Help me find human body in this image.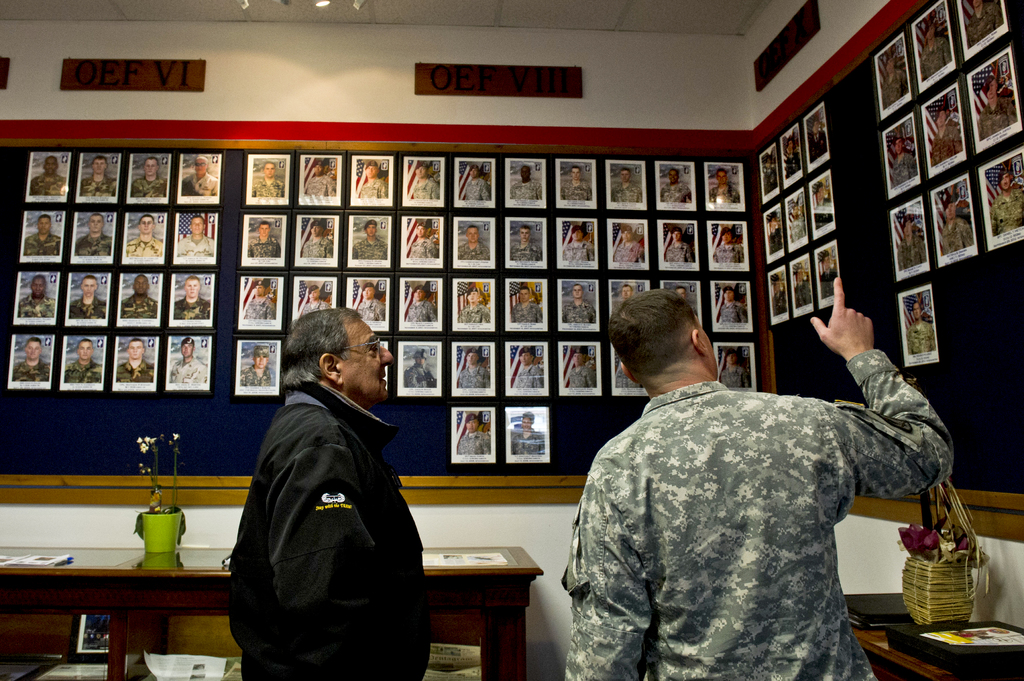
Found it: {"left": 133, "top": 172, "right": 166, "bottom": 197}.
